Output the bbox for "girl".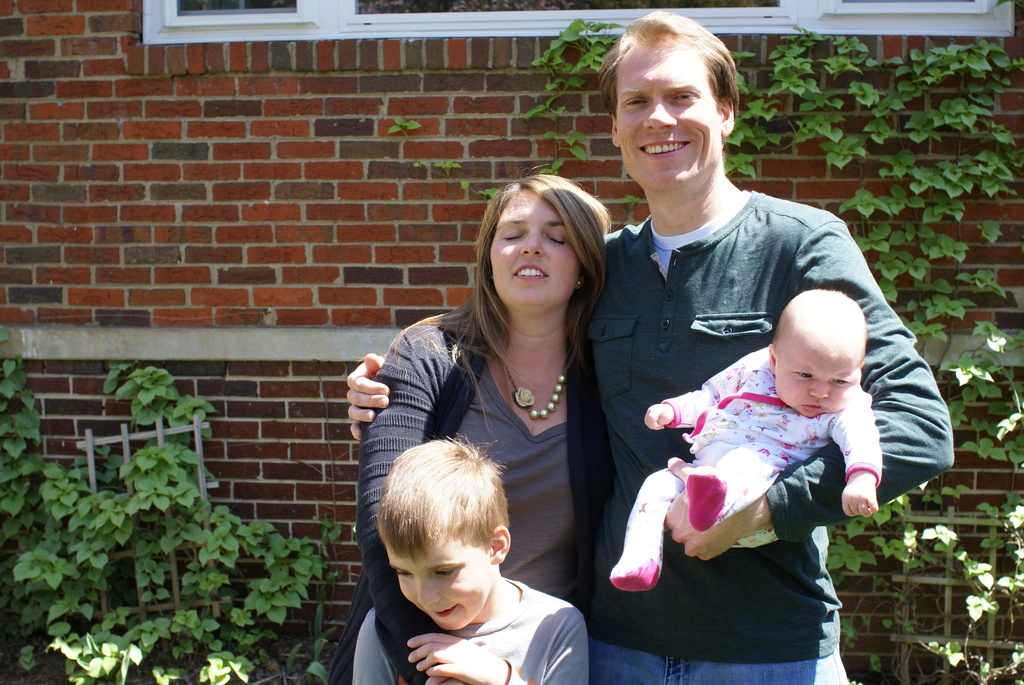
locate(606, 284, 886, 591).
